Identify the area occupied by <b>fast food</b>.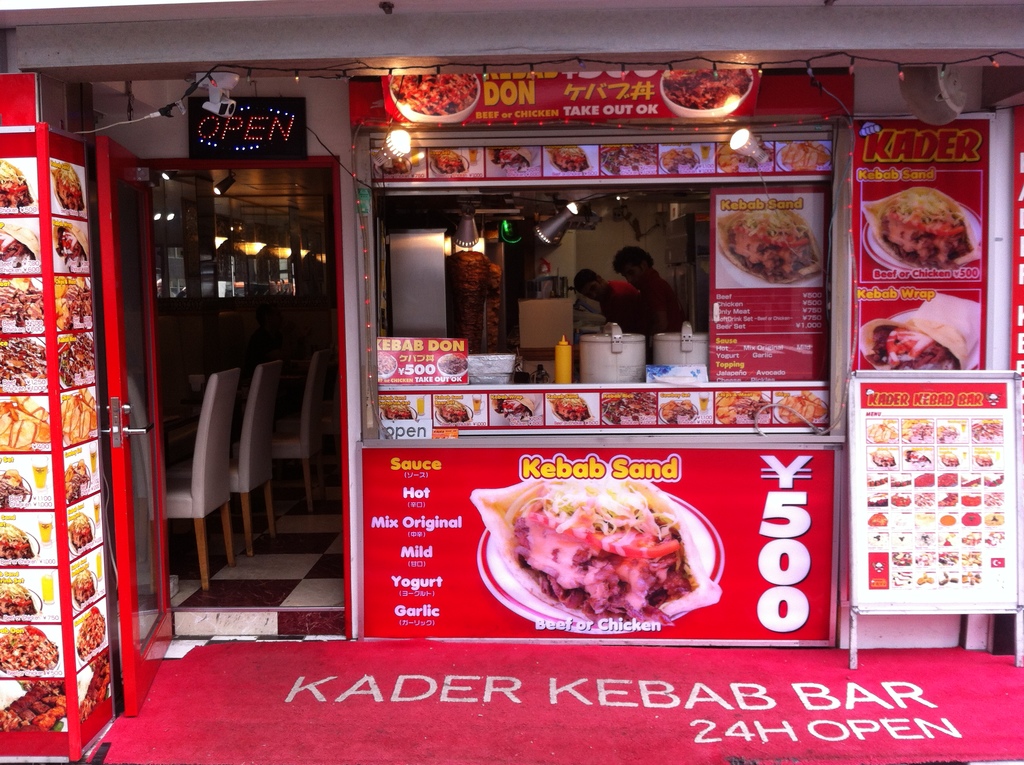
Area: locate(869, 511, 890, 530).
